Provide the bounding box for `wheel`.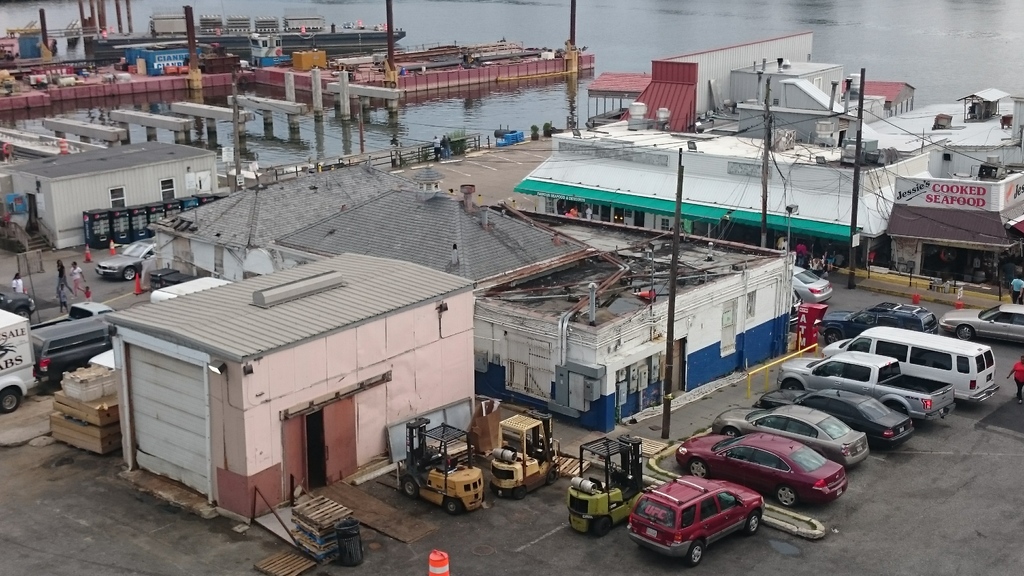
{"left": 682, "top": 538, "right": 708, "bottom": 571}.
